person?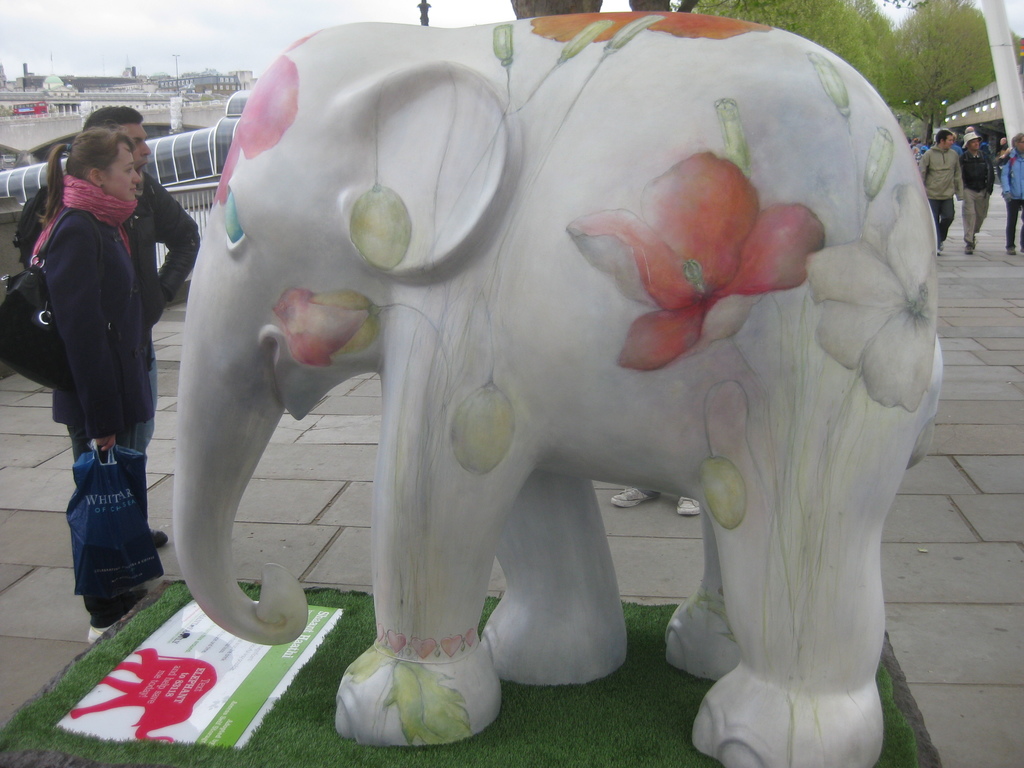
923:129:965:257
